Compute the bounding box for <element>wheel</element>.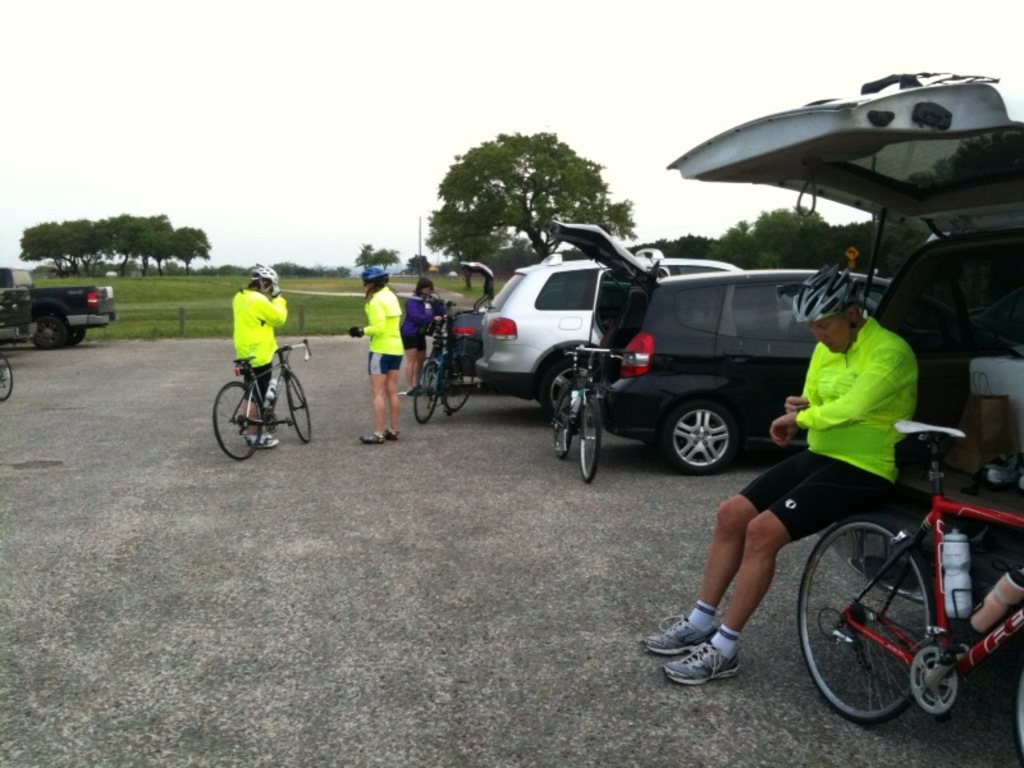
{"left": 0, "top": 352, "right": 13, "bottom": 401}.
